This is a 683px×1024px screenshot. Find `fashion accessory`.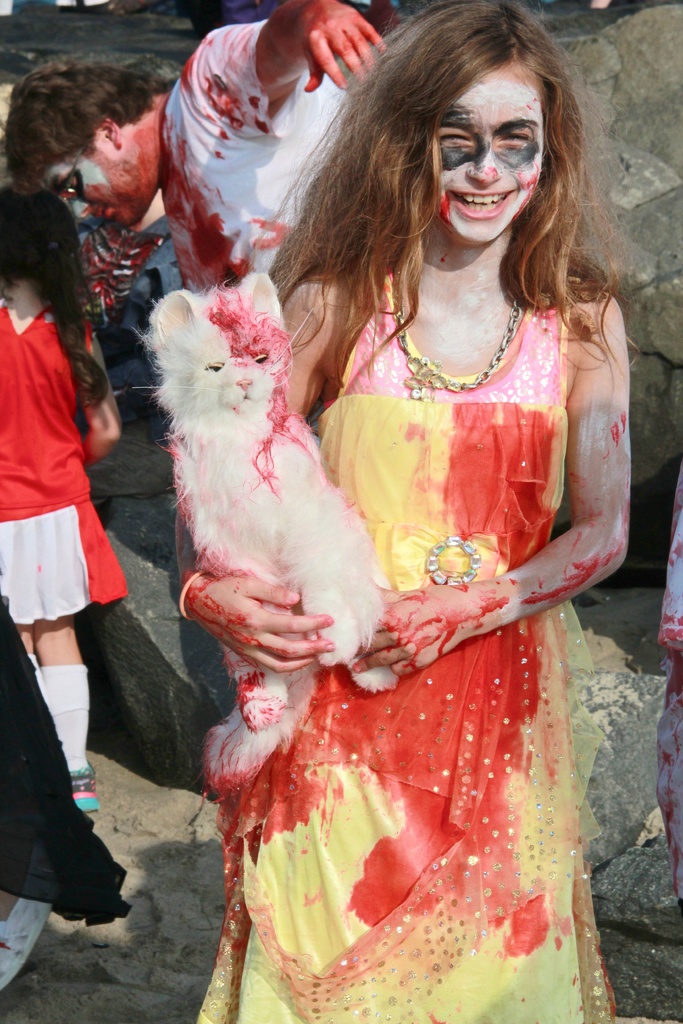
Bounding box: crop(174, 567, 206, 625).
